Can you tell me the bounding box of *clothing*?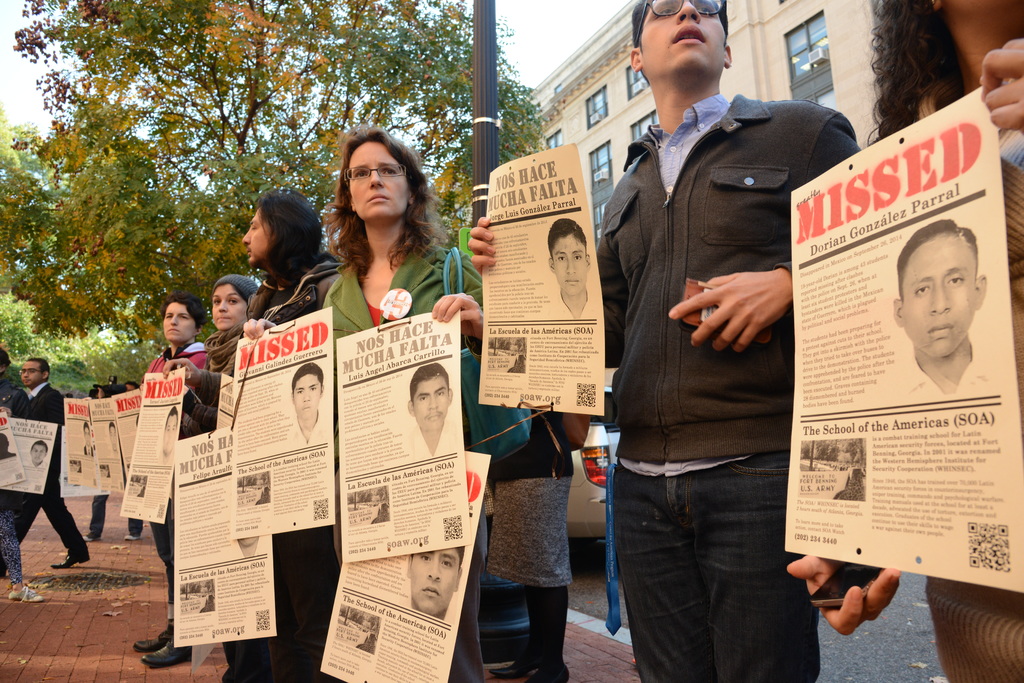
(407, 415, 454, 460).
